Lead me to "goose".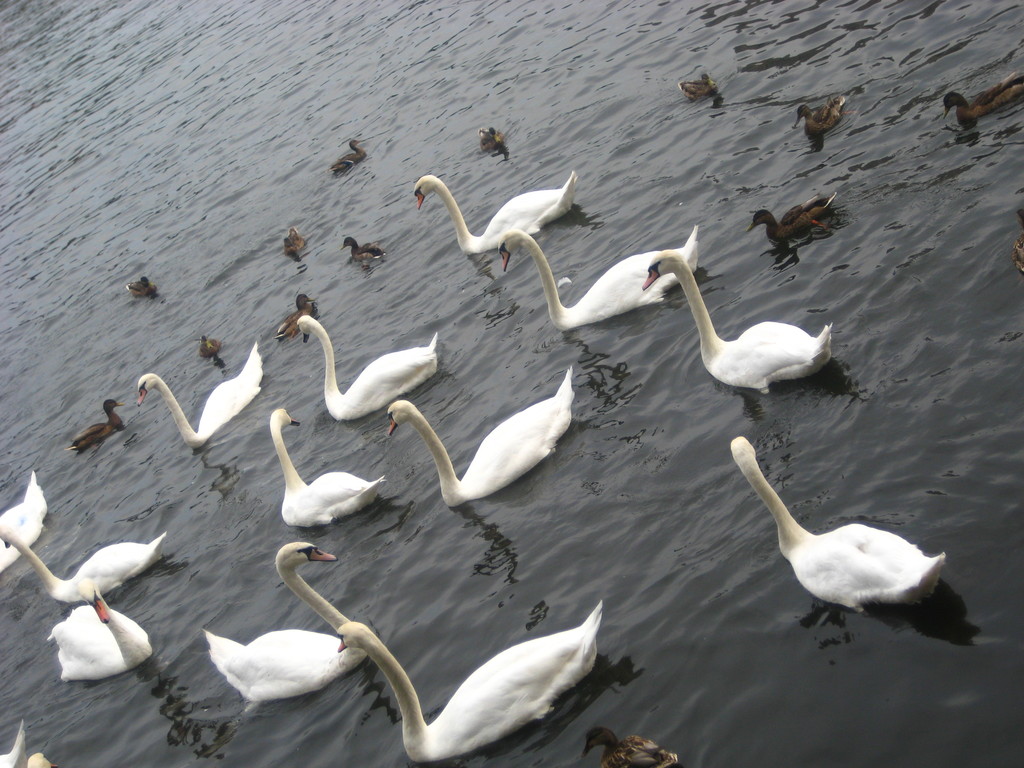
Lead to <bbox>472, 122, 498, 155</bbox>.
